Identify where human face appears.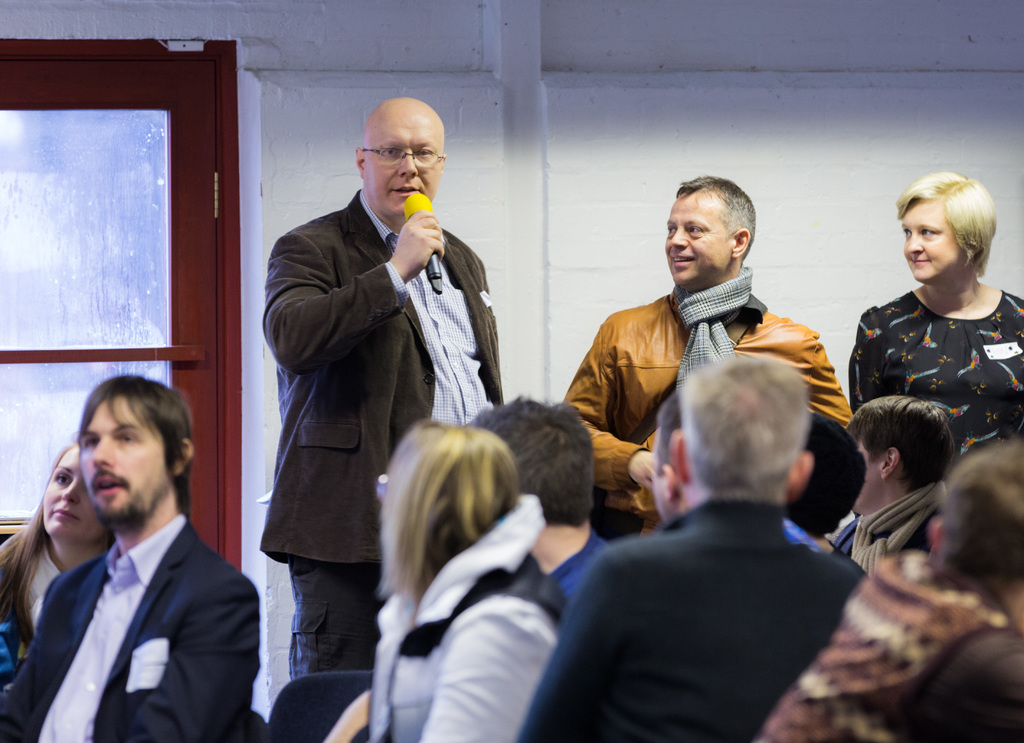
Appears at box=[74, 399, 163, 509].
